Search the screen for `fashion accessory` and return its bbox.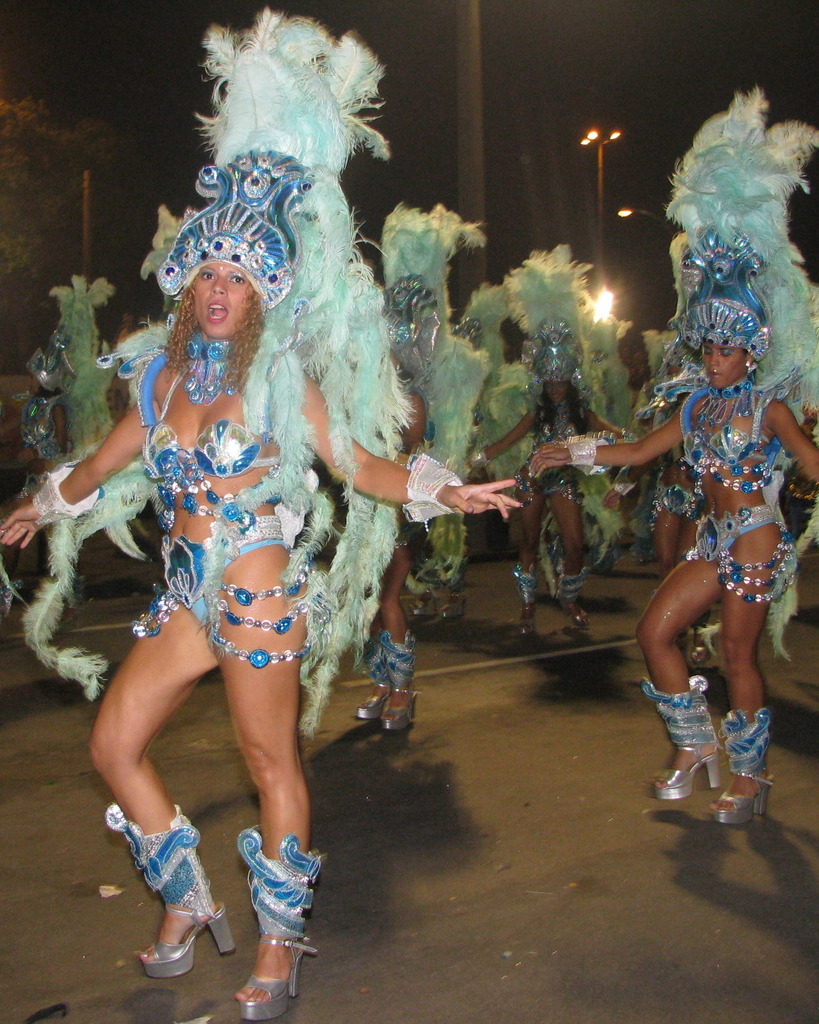
Found: [407,588,442,616].
